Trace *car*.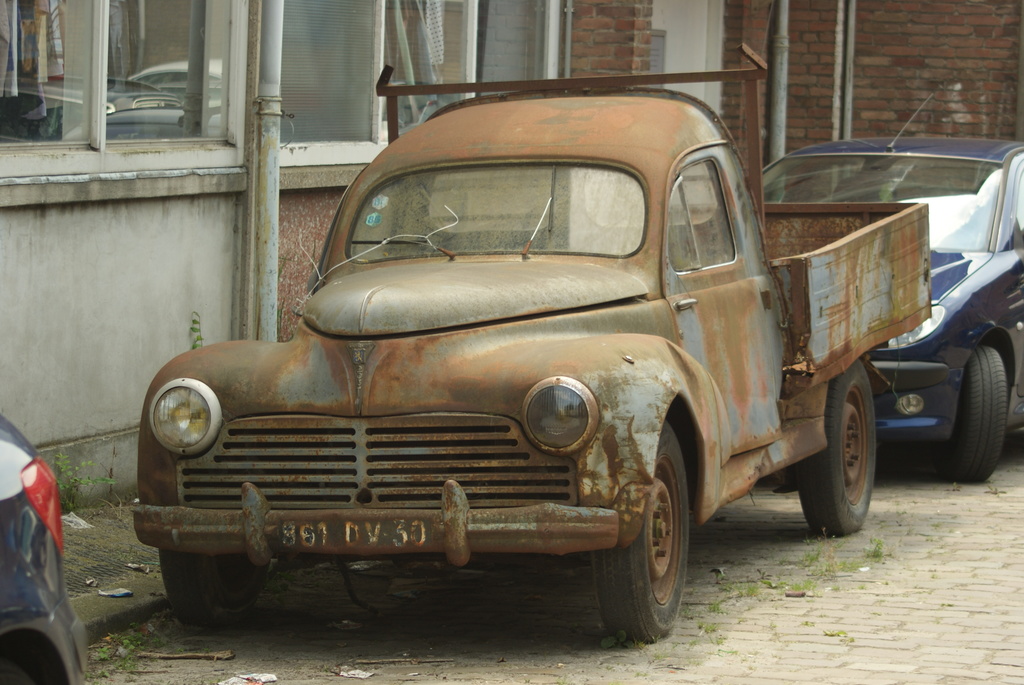
Traced to [0,392,108,684].
